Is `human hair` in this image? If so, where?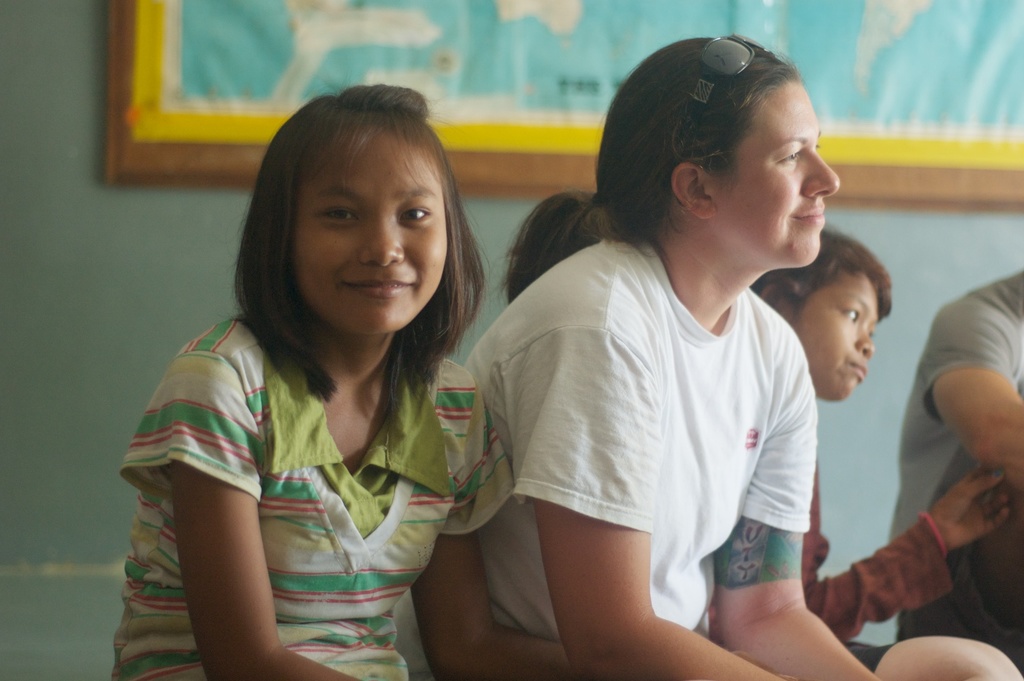
Yes, at crop(236, 87, 474, 441).
